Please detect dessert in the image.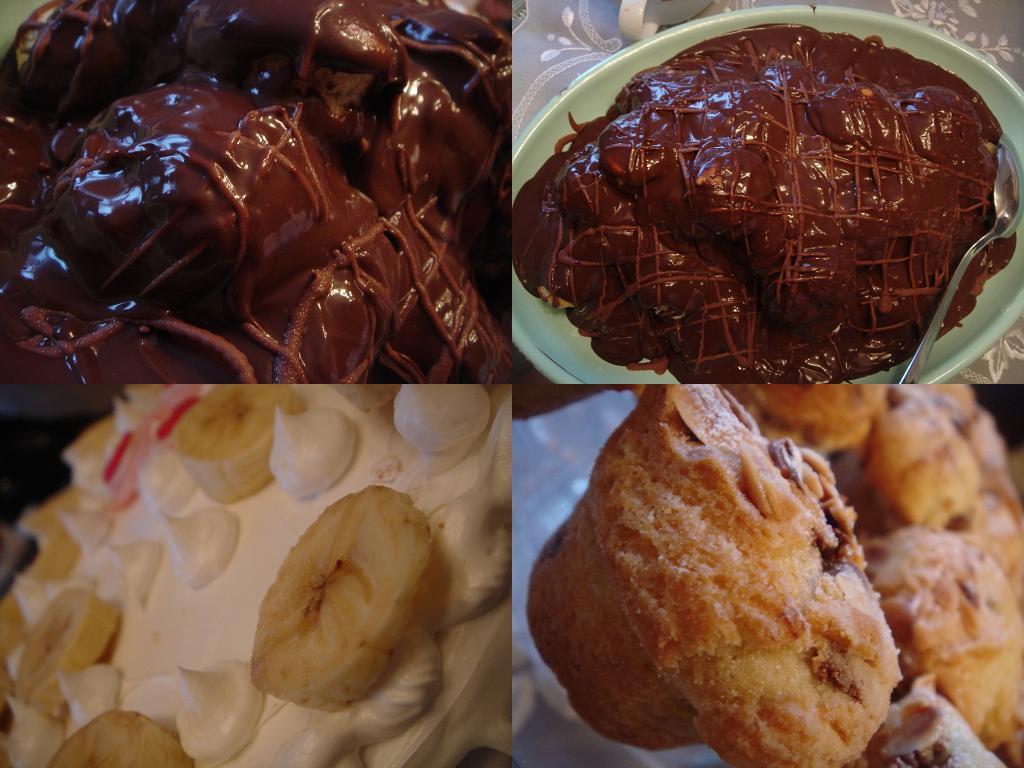
pyautogui.locateOnScreen(254, 486, 430, 713).
